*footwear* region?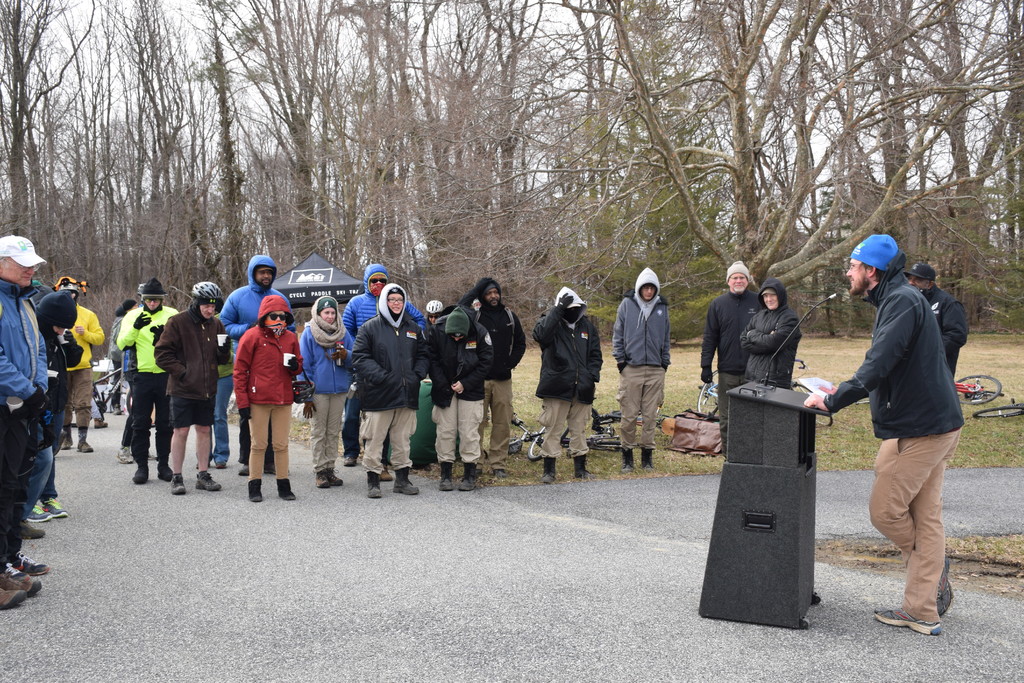
detection(239, 463, 250, 475)
